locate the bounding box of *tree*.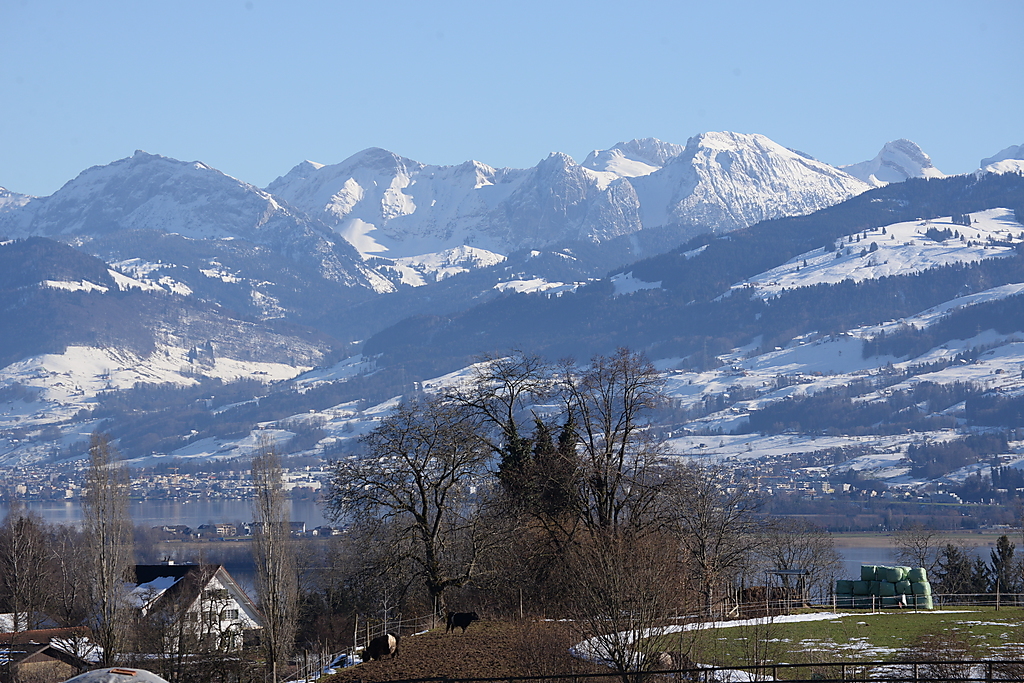
Bounding box: (885,519,958,596).
